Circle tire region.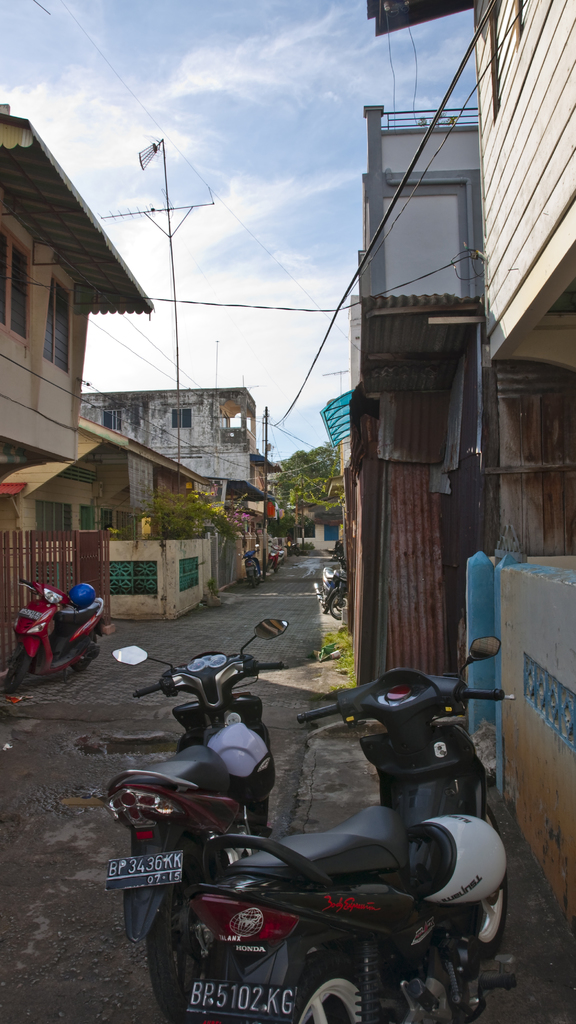
Region: region(3, 657, 46, 697).
